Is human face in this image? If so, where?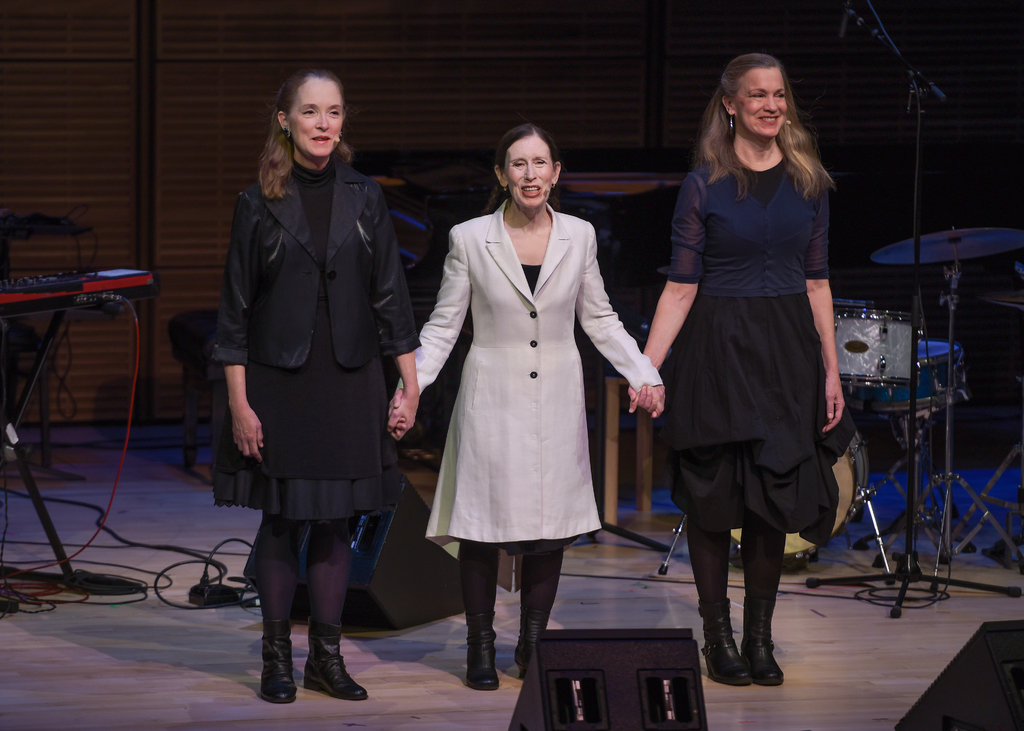
Yes, at left=505, top=135, right=554, bottom=211.
